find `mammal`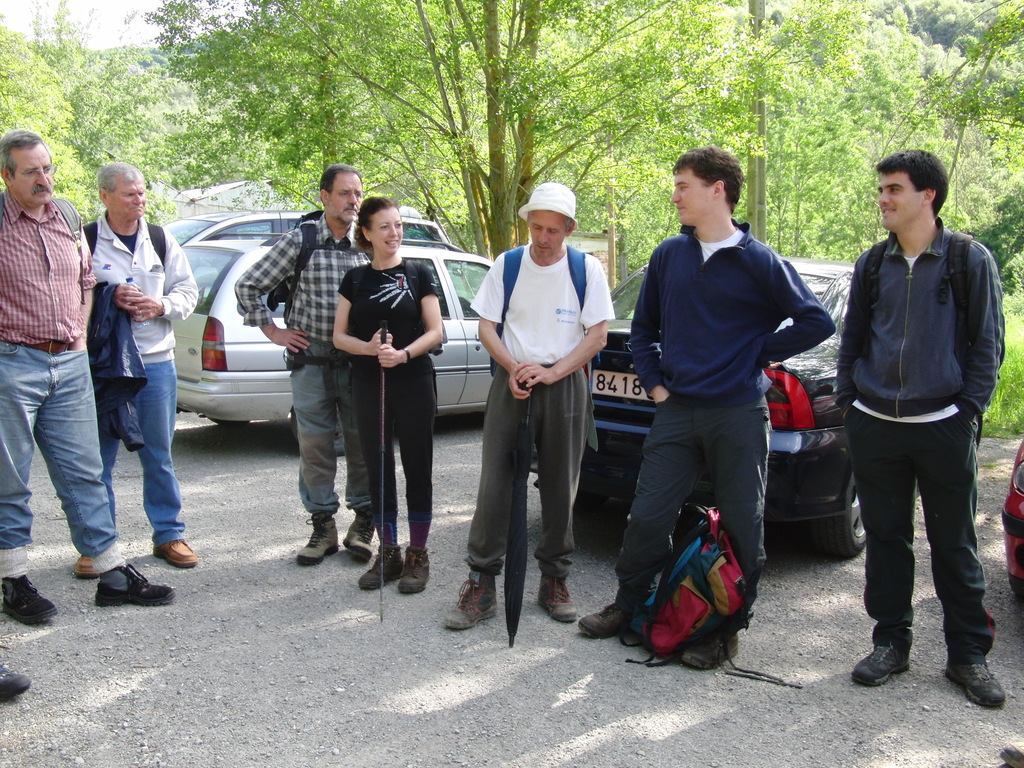
<region>838, 149, 1009, 710</region>
